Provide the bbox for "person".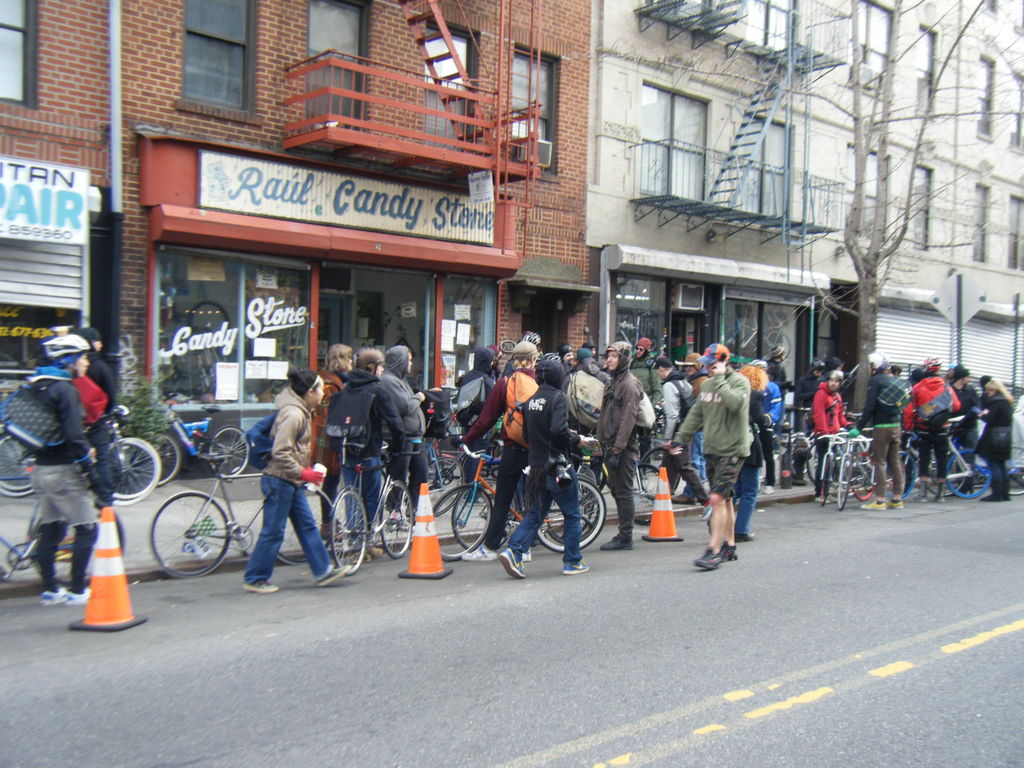
left=380, top=349, right=424, bottom=538.
